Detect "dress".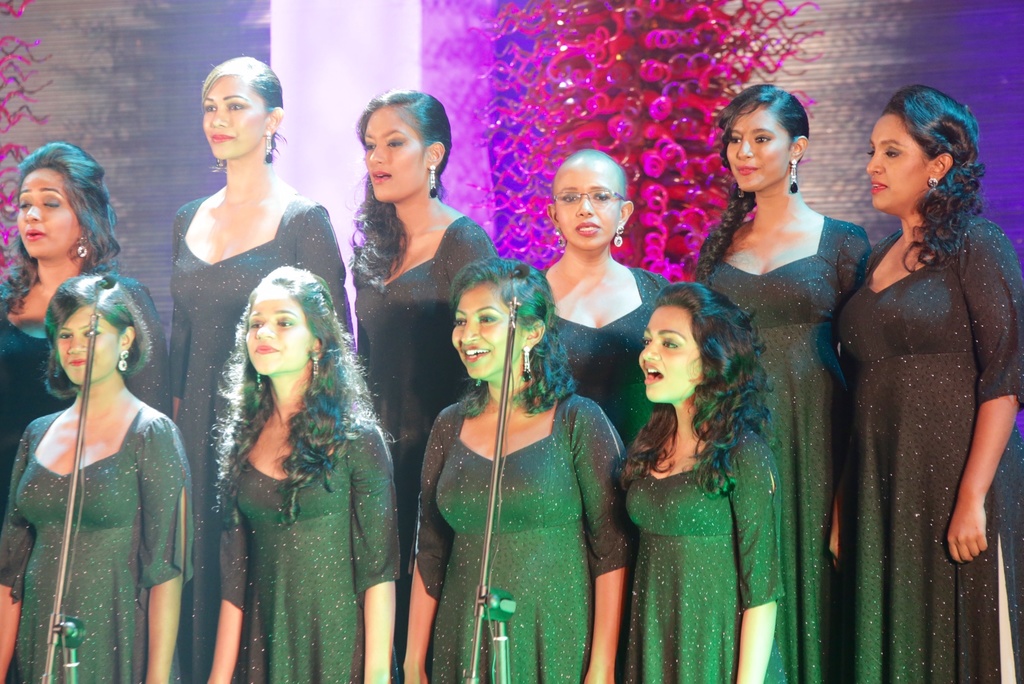
Detected at [221, 412, 402, 683].
